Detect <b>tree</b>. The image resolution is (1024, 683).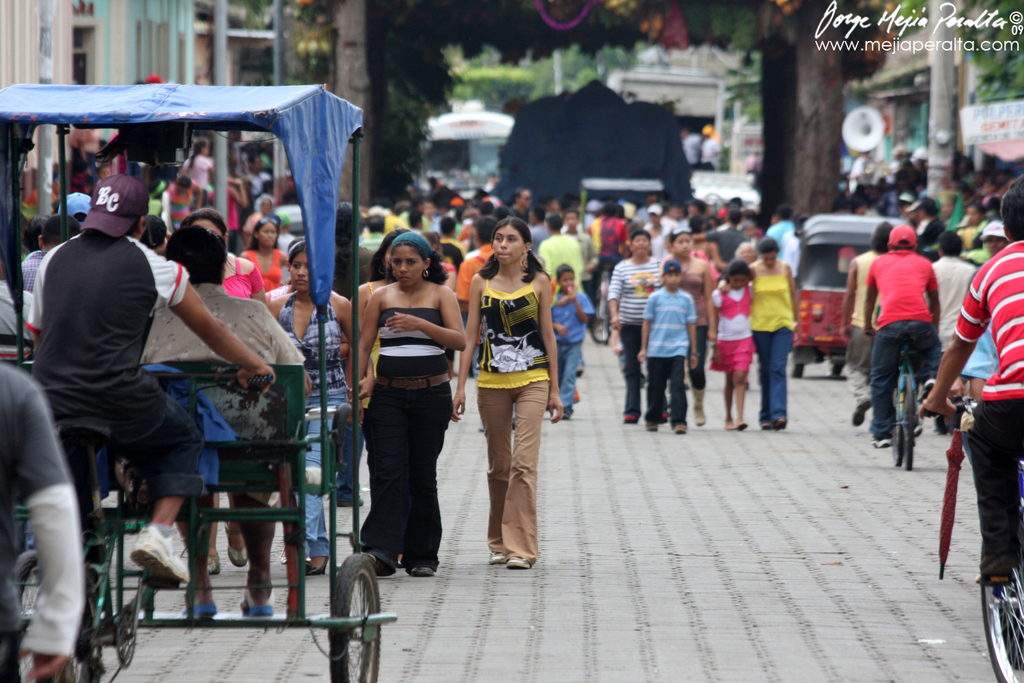
box(956, 0, 1023, 100).
